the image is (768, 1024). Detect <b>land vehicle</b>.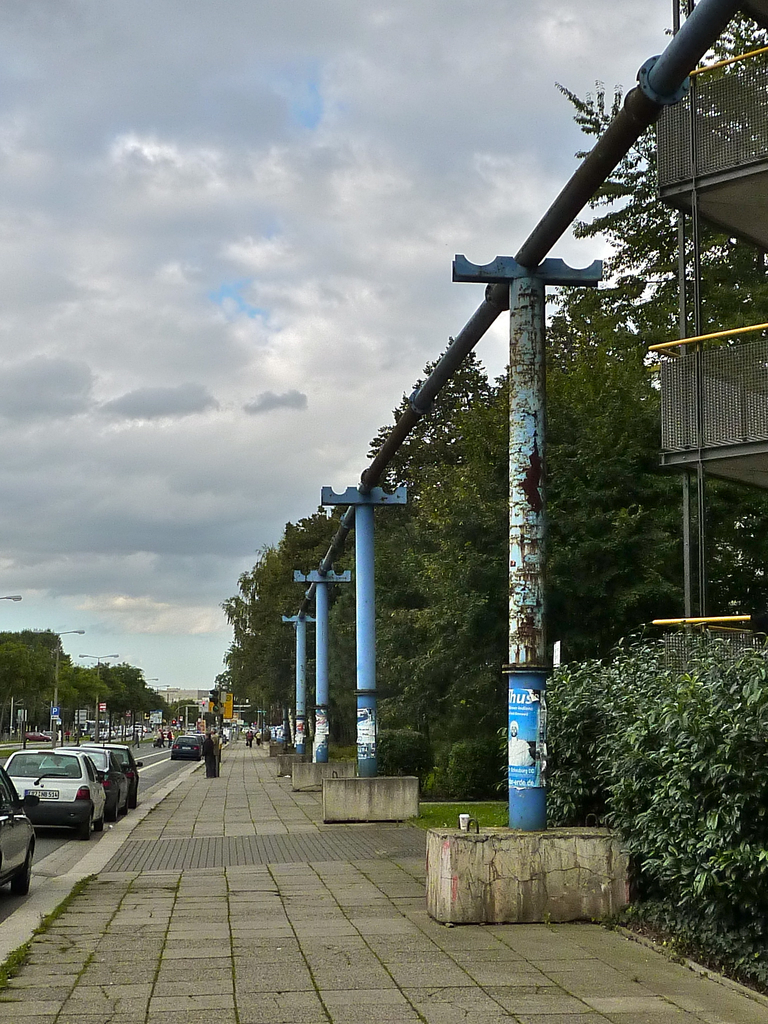
Detection: l=0, t=768, r=36, b=894.
